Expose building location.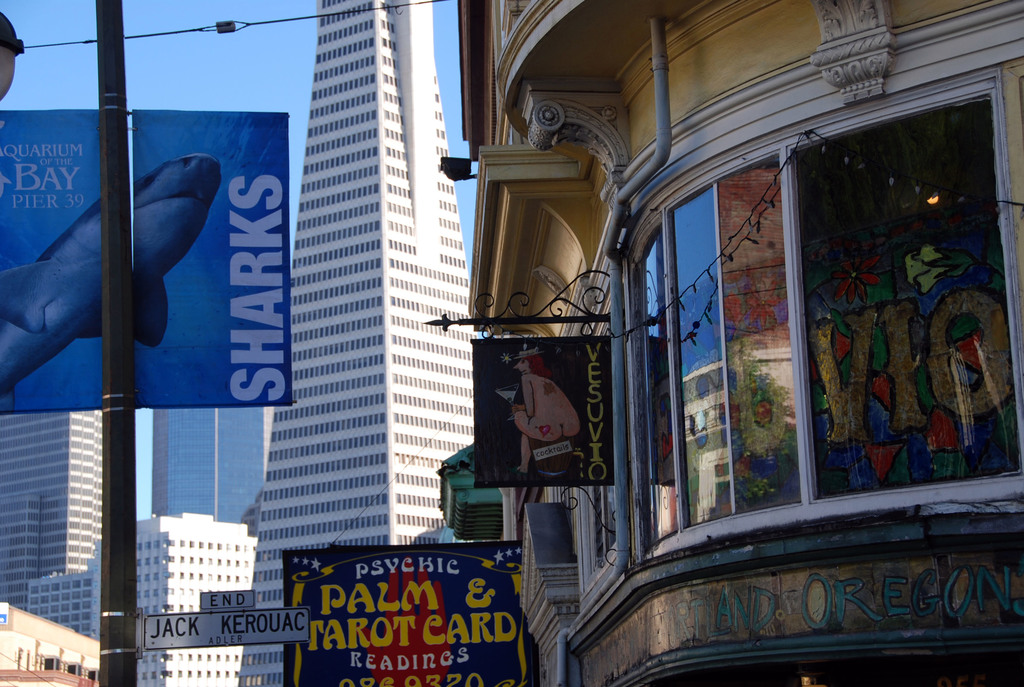
Exposed at Rect(236, 0, 469, 686).
